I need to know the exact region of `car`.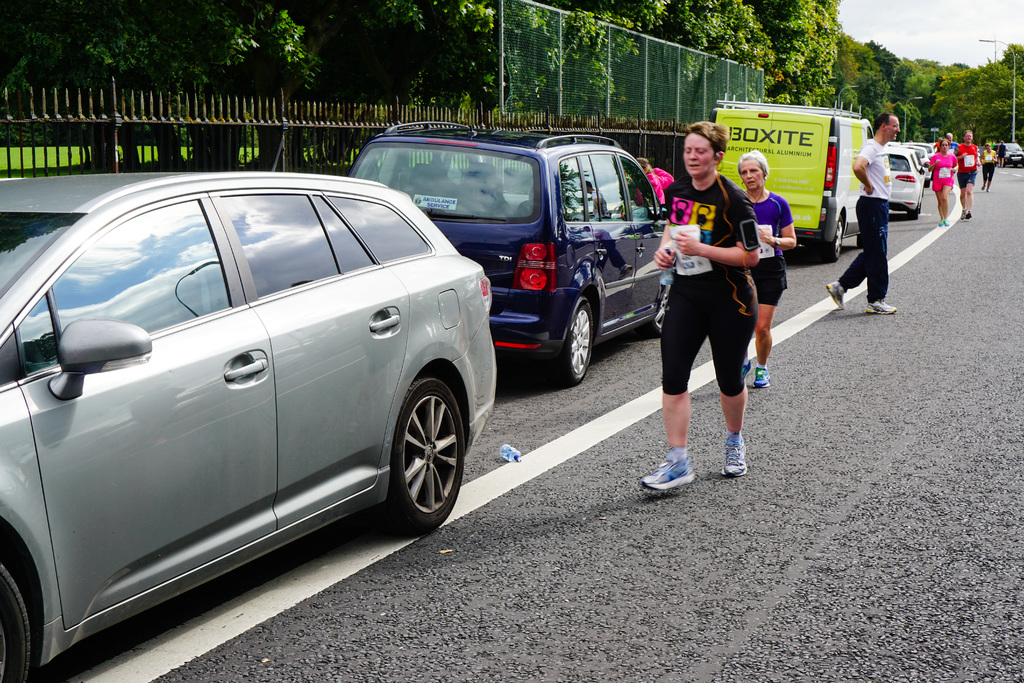
Region: left=890, top=146, right=929, bottom=213.
